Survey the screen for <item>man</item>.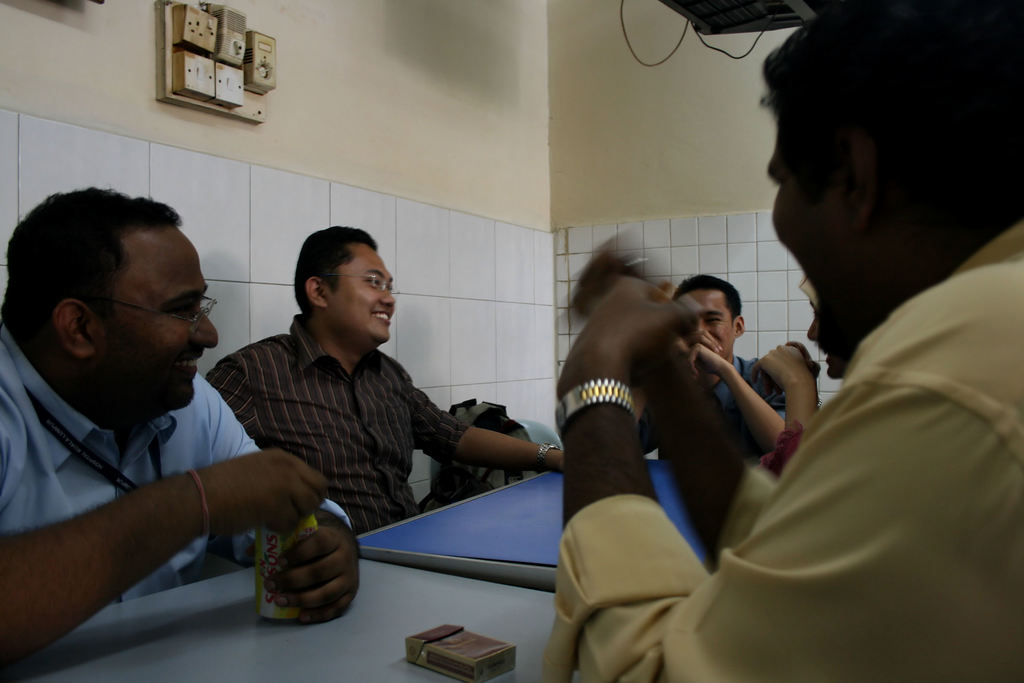
Survey found: 0 178 326 669.
